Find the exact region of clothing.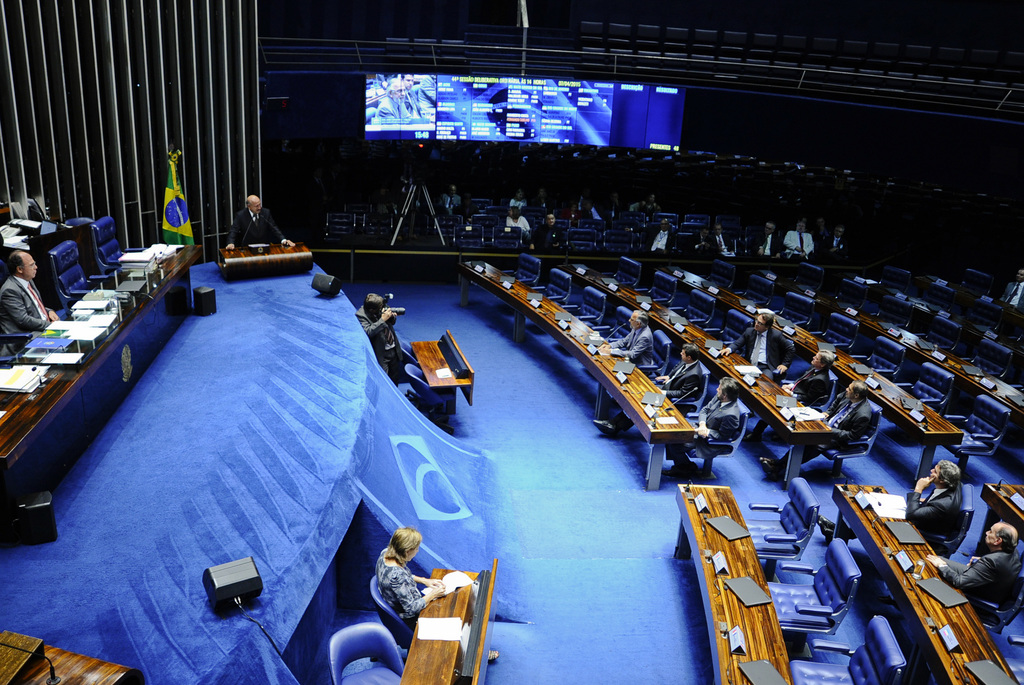
Exact region: [x1=376, y1=549, x2=428, y2=629].
